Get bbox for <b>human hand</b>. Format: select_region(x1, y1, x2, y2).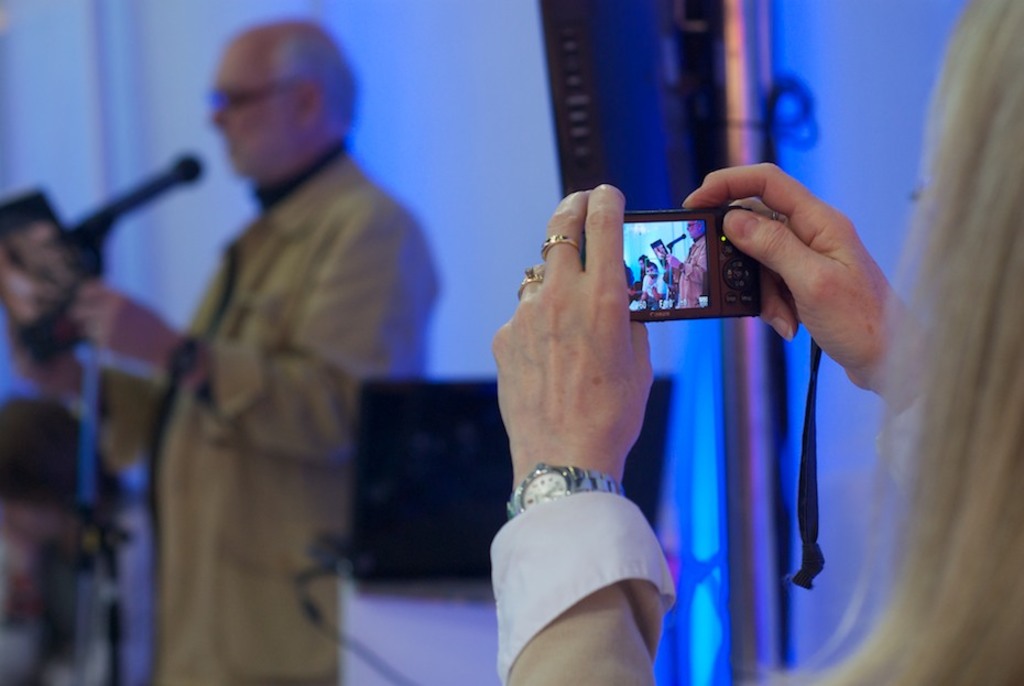
select_region(70, 284, 171, 366).
